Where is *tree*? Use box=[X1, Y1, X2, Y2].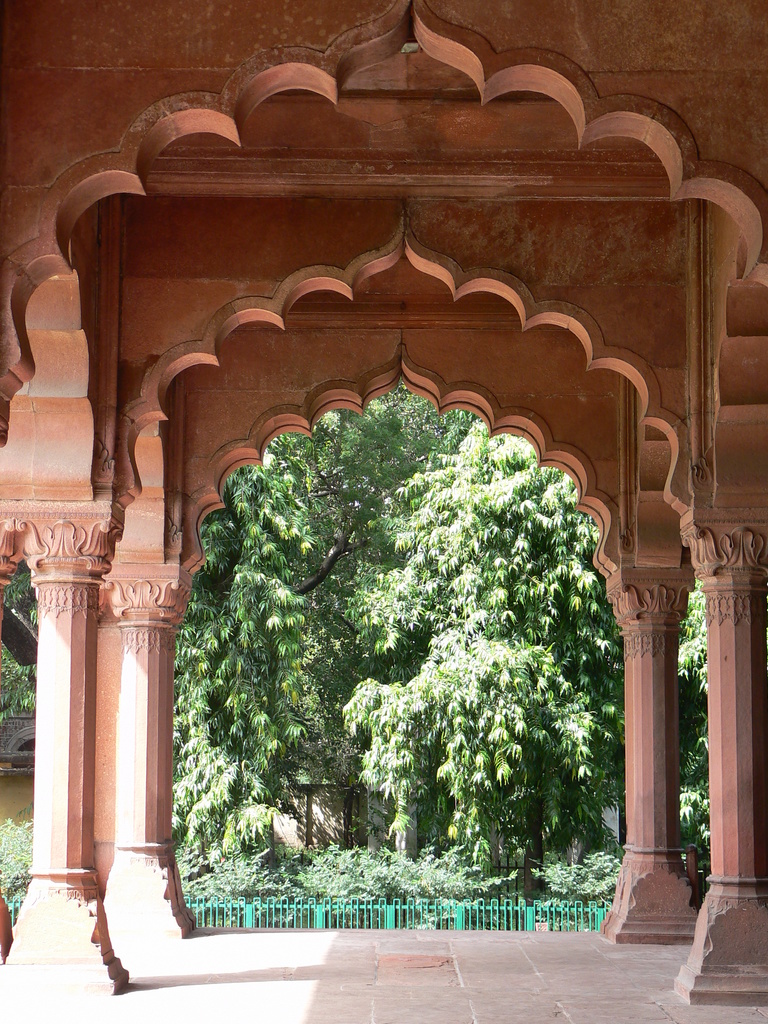
box=[673, 561, 767, 850].
